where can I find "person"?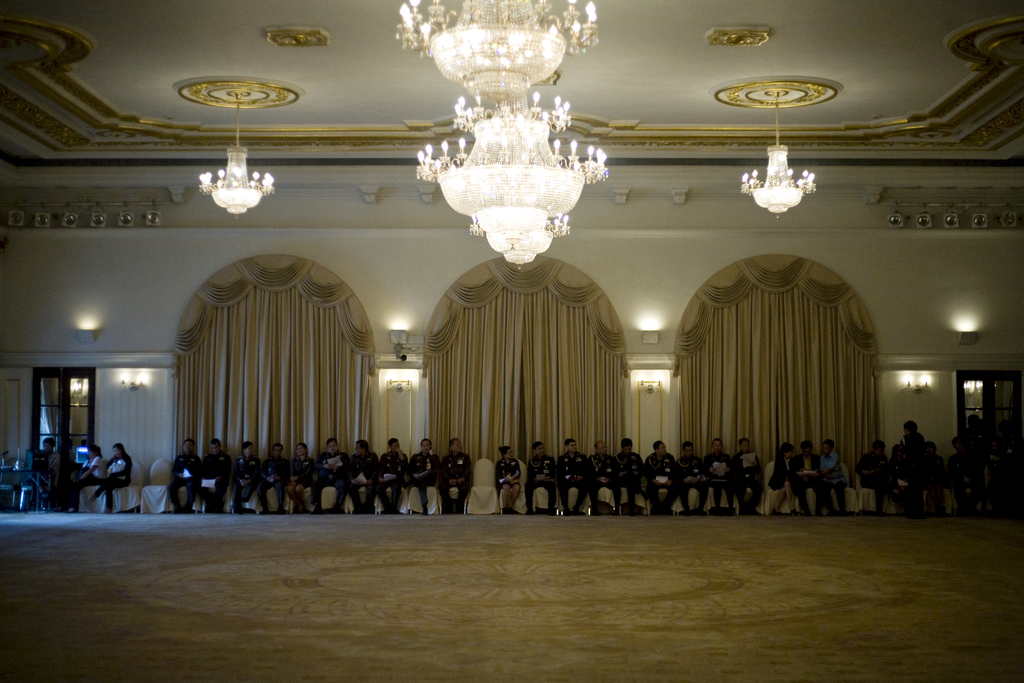
You can find it at l=228, t=441, r=268, b=517.
